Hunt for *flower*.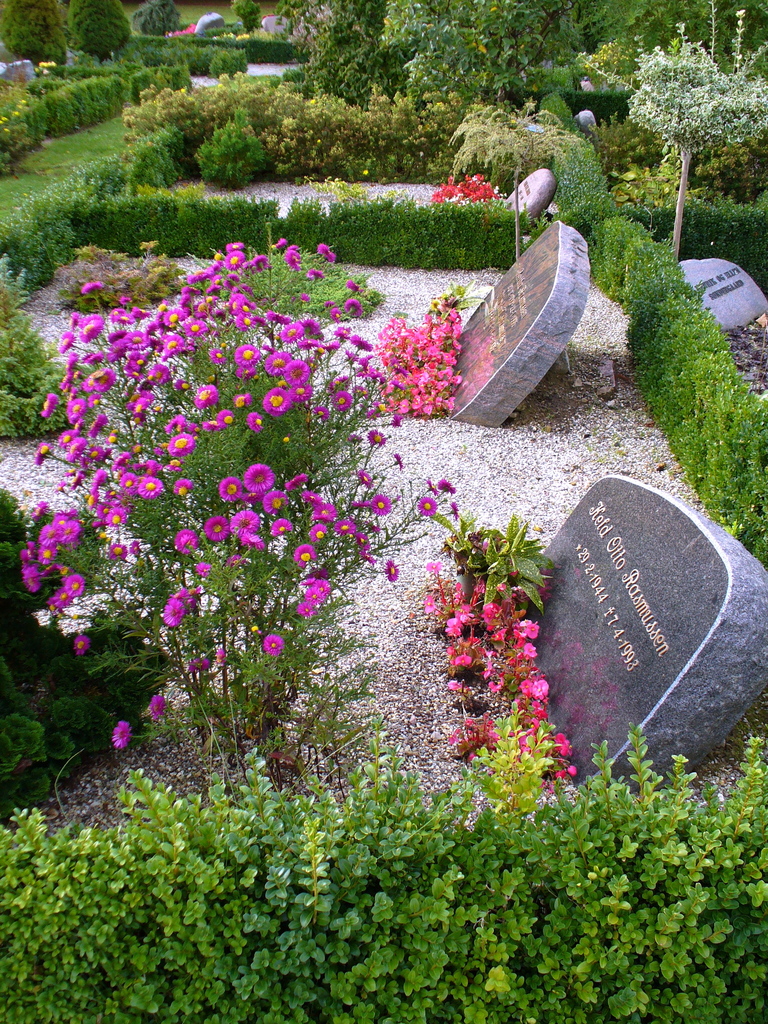
Hunted down at (38,61,59,69).
